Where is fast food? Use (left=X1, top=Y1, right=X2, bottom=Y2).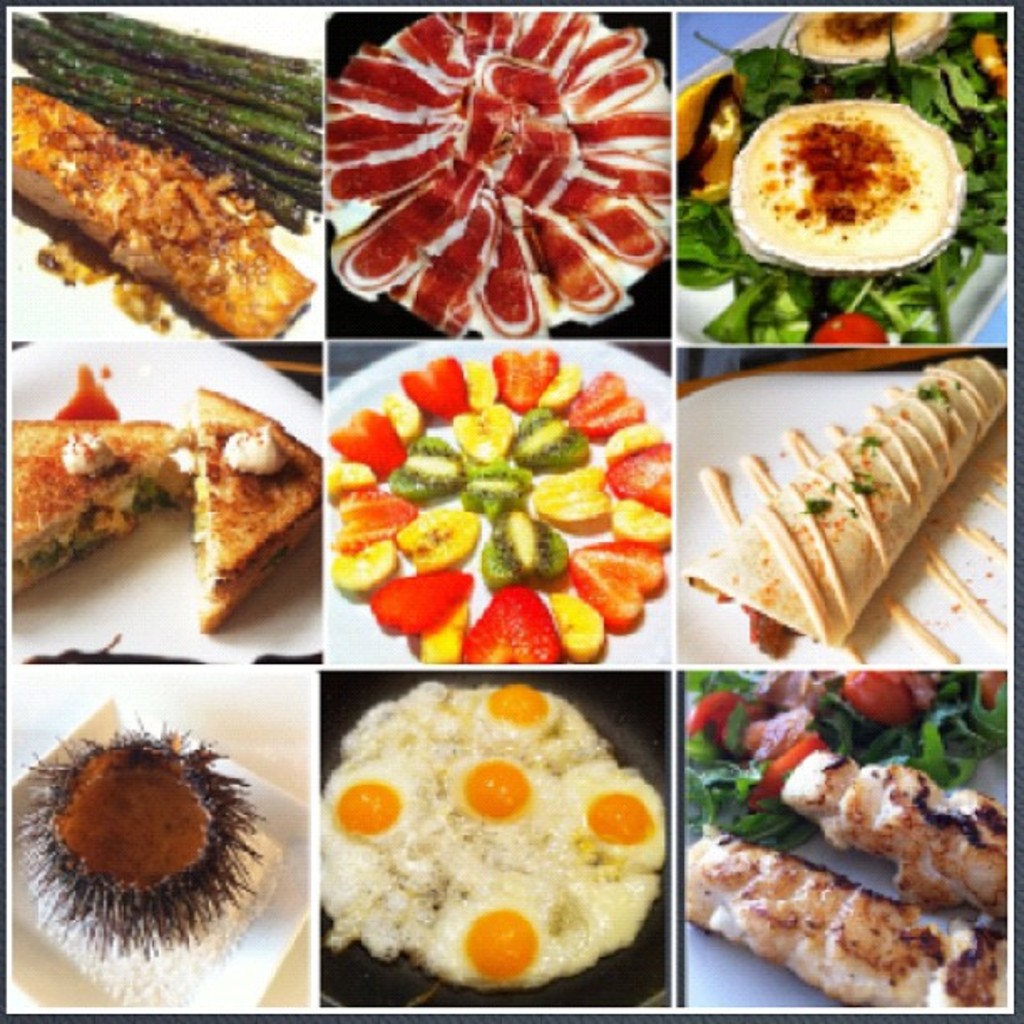
(left=763, top=3, right=939, bottom=55).
